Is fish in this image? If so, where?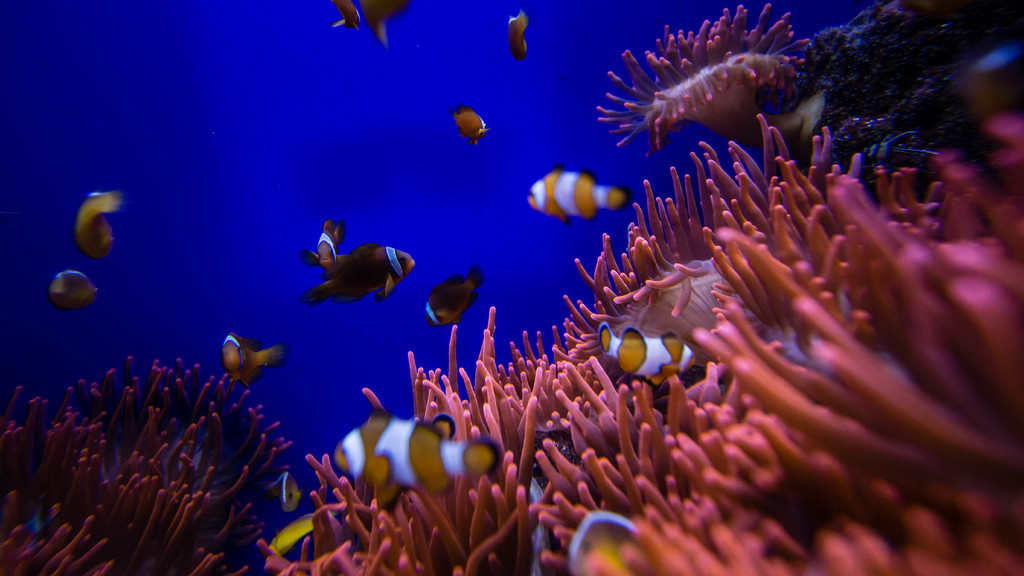
Yes, at <bbox>509, 17, 531, 62</bbox>.
